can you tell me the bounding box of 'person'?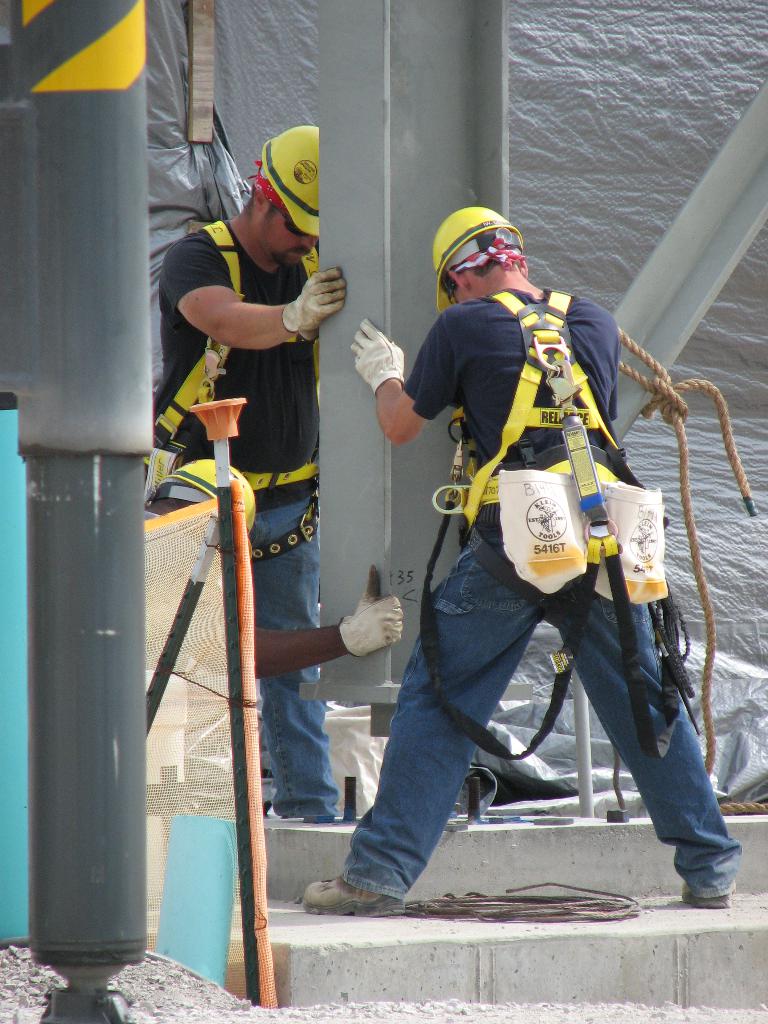
<region>142, 462, 401, 812</region>.
